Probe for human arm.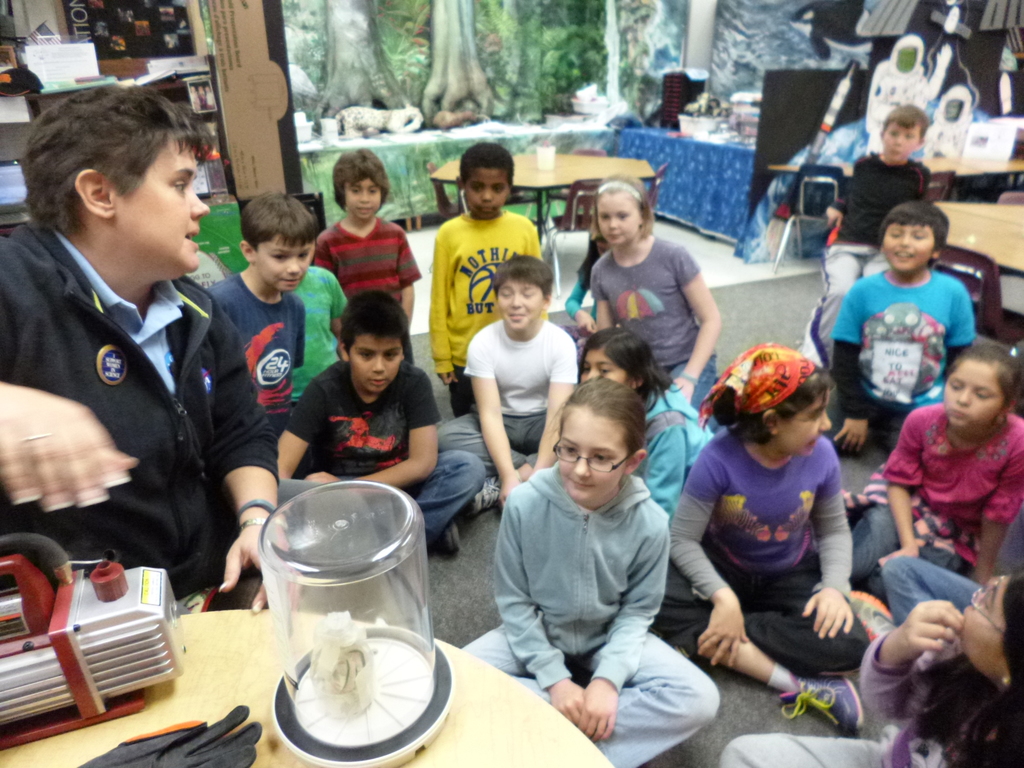
Probe result: <bbox>665, 244, 726, 404</bbox>.
